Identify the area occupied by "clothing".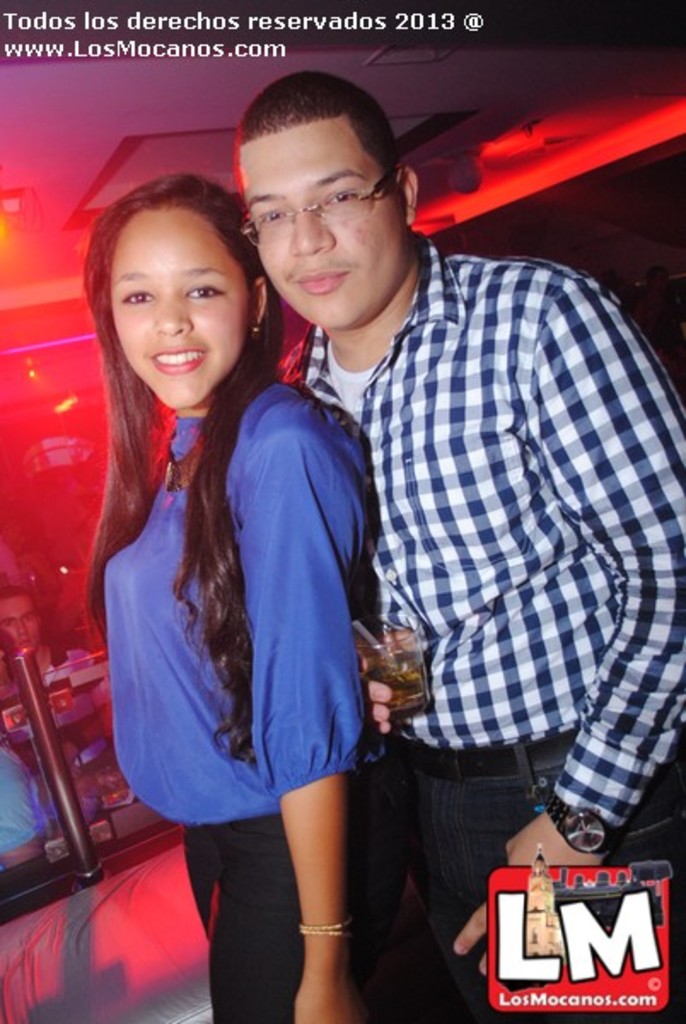
Area: crop(283, 237, 684, 1022).
